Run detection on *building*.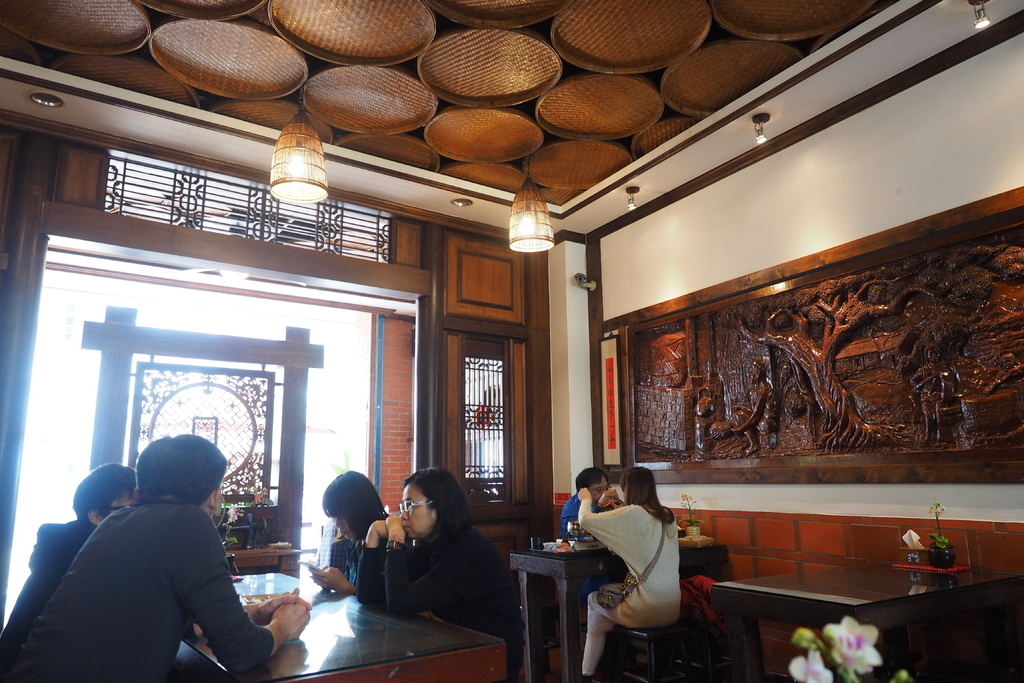
Result: 0/0/1023/682.
